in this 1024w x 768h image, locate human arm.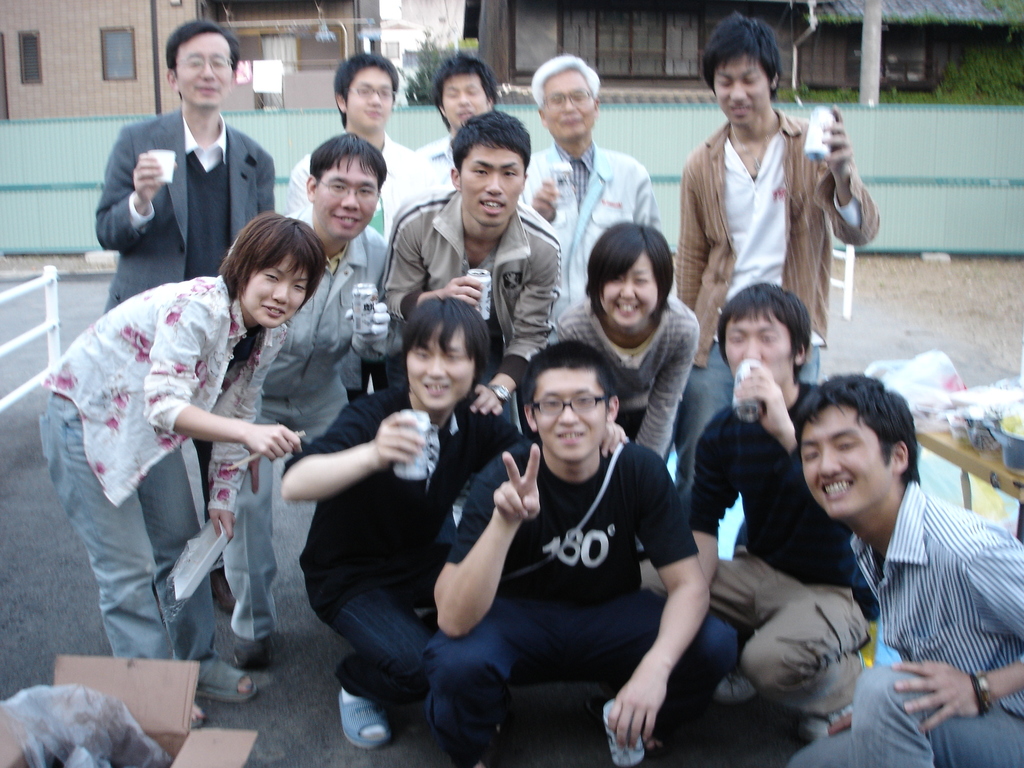
Bounding box: <bbox>741, 353, 877, 543</bbox>.
